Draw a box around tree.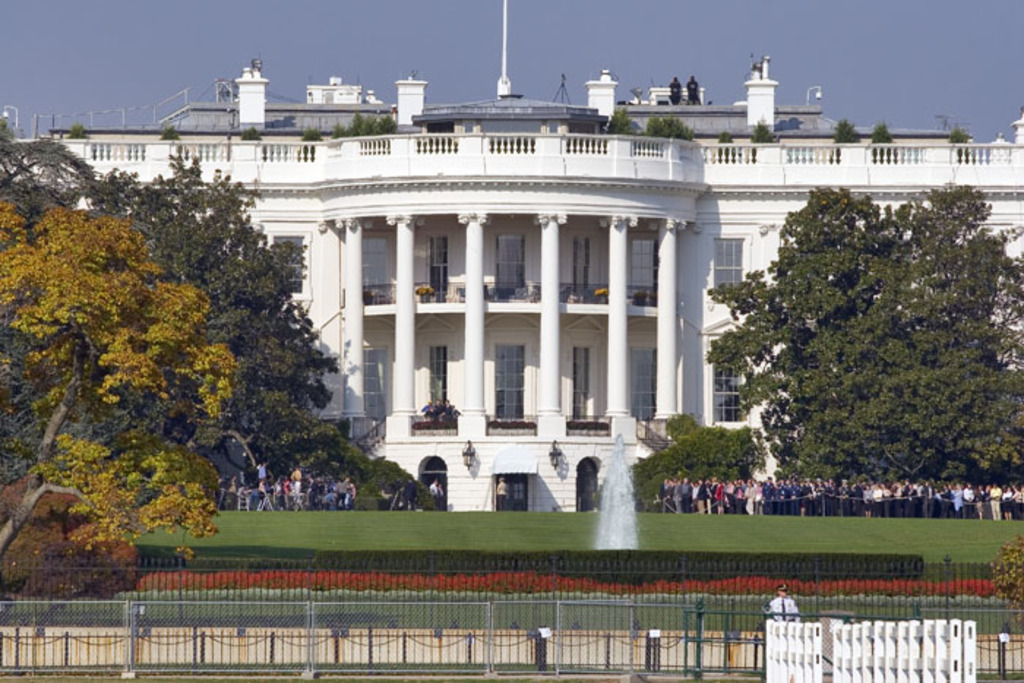
[x1=955, y1=127, x2=979, y2=168].
